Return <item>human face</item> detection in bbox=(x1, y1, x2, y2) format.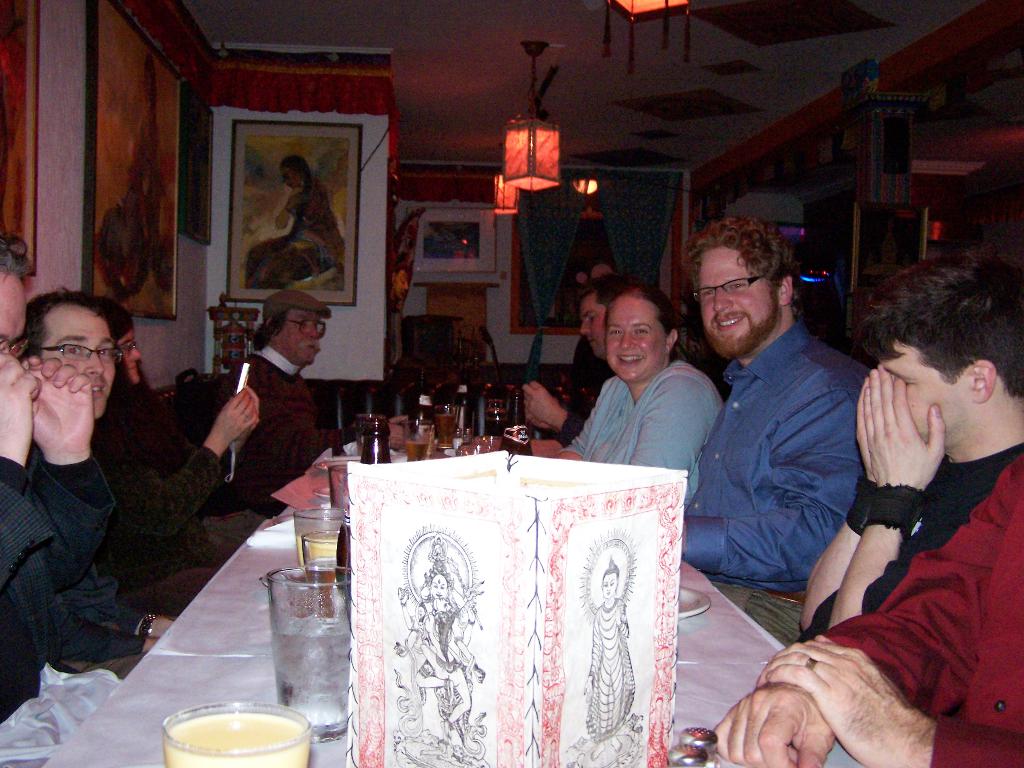
bbox=(40, 309, 117, 418).
